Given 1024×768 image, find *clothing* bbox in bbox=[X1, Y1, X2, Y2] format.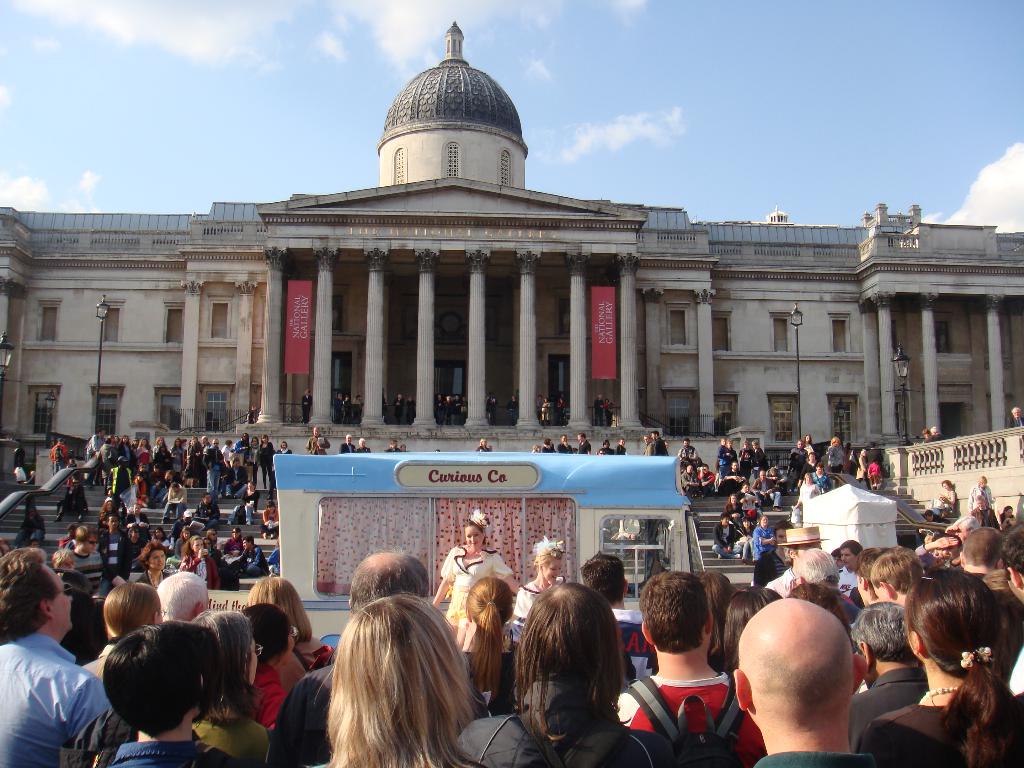
bbox=[680, 468, 700, 497].
